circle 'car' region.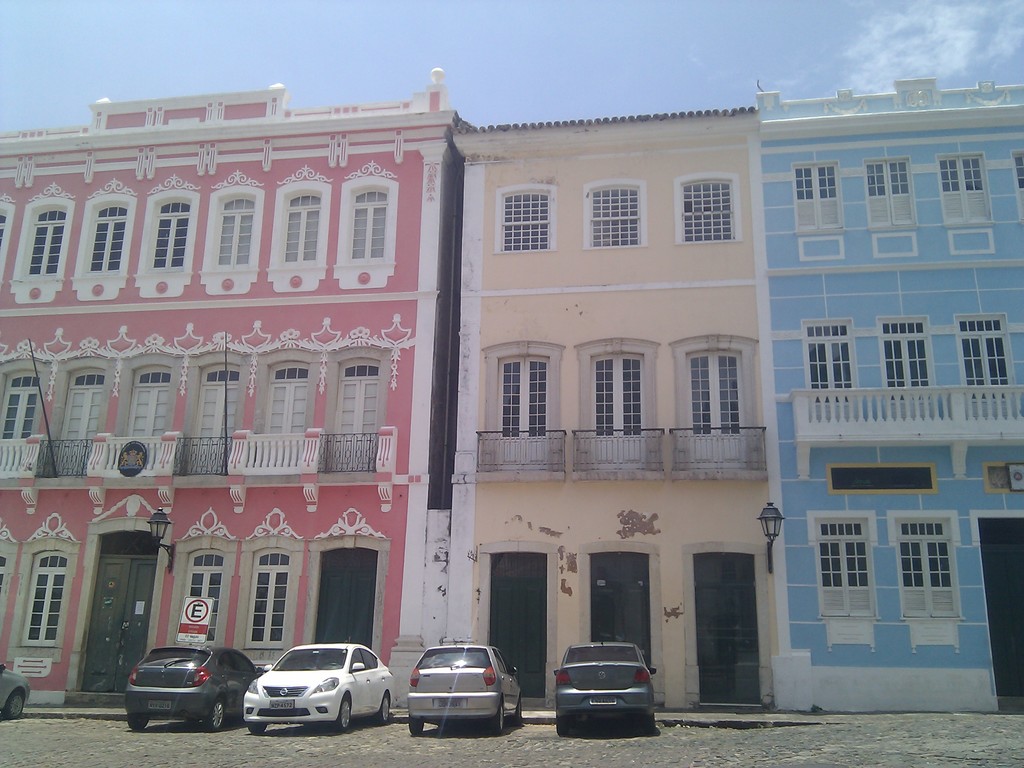
Region: x1=243 y1=644 x2=397 y2=732.
